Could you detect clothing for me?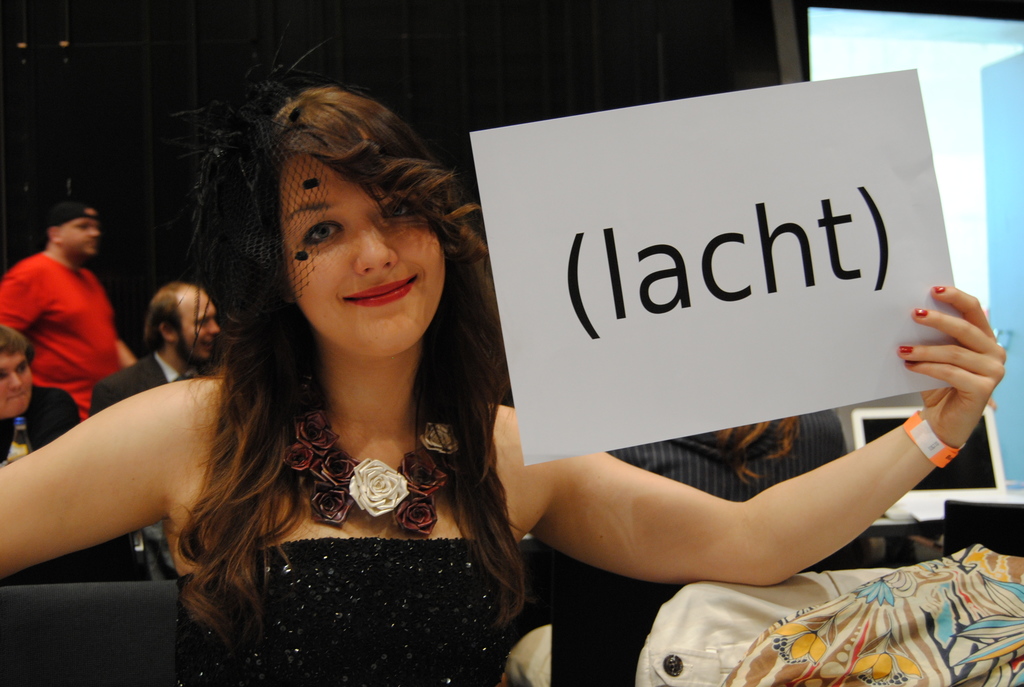
Detection result: 88,350,179,413.
